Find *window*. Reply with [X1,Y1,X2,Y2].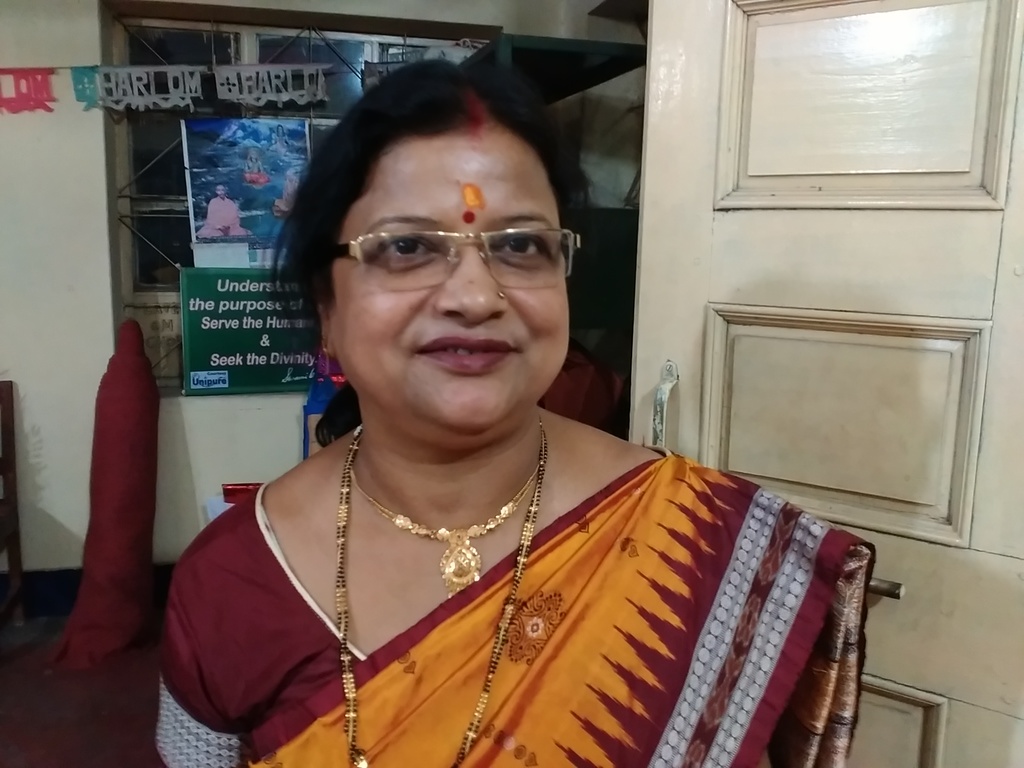
[102,0,504,391].
